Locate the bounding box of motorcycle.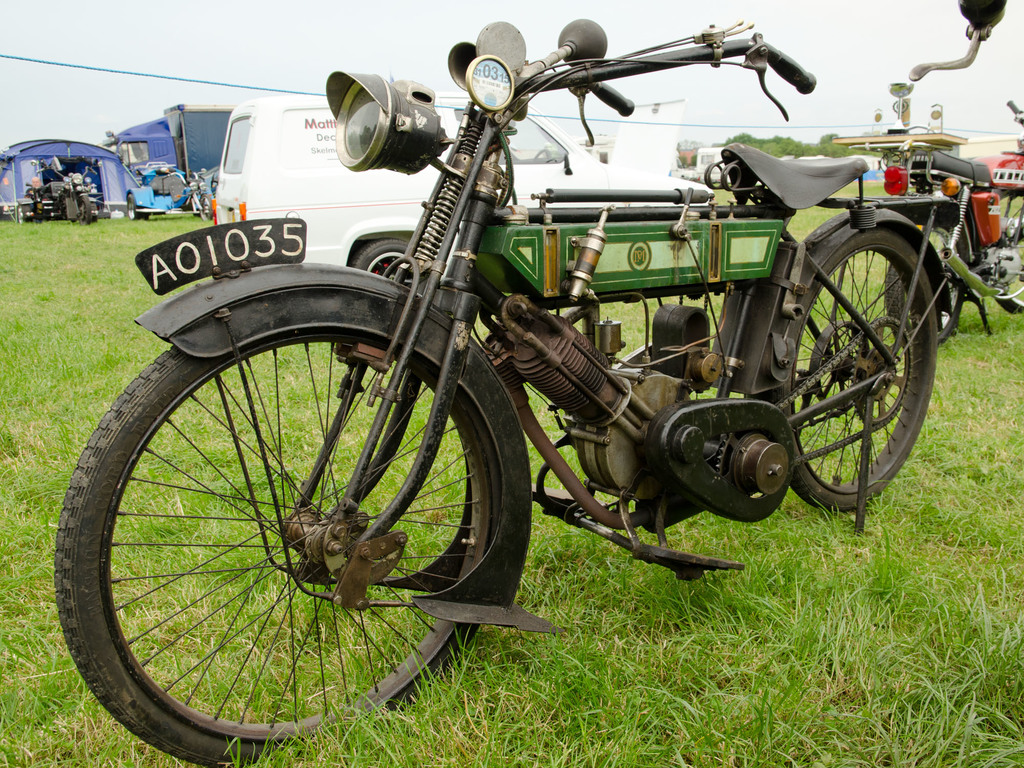
Bounding box: <bbox>47, 14, 993, 730</bbox>.
